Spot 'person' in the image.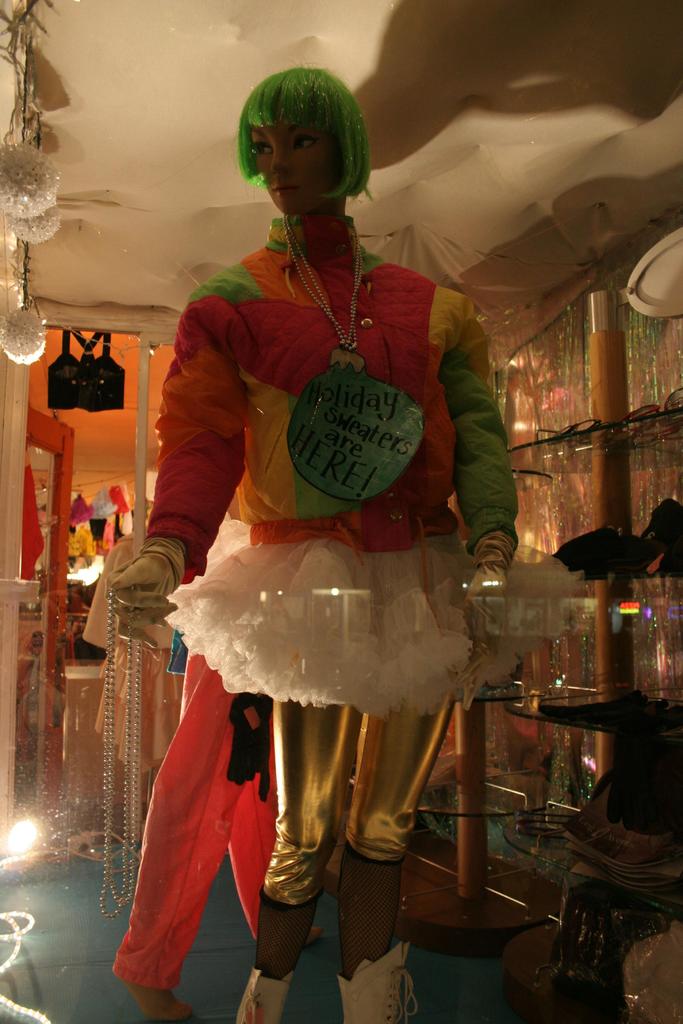
'person' found at (x1=140, y1=61, x2=523, y2=1023).
